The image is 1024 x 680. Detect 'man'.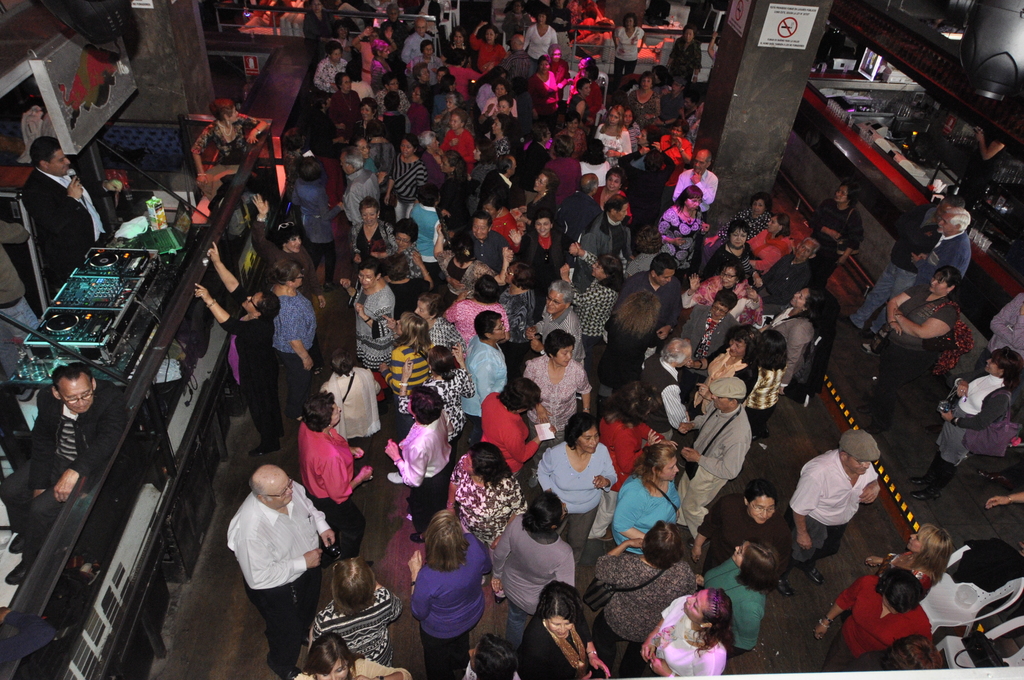
Detection: <box>762,236,813,312</box>.
